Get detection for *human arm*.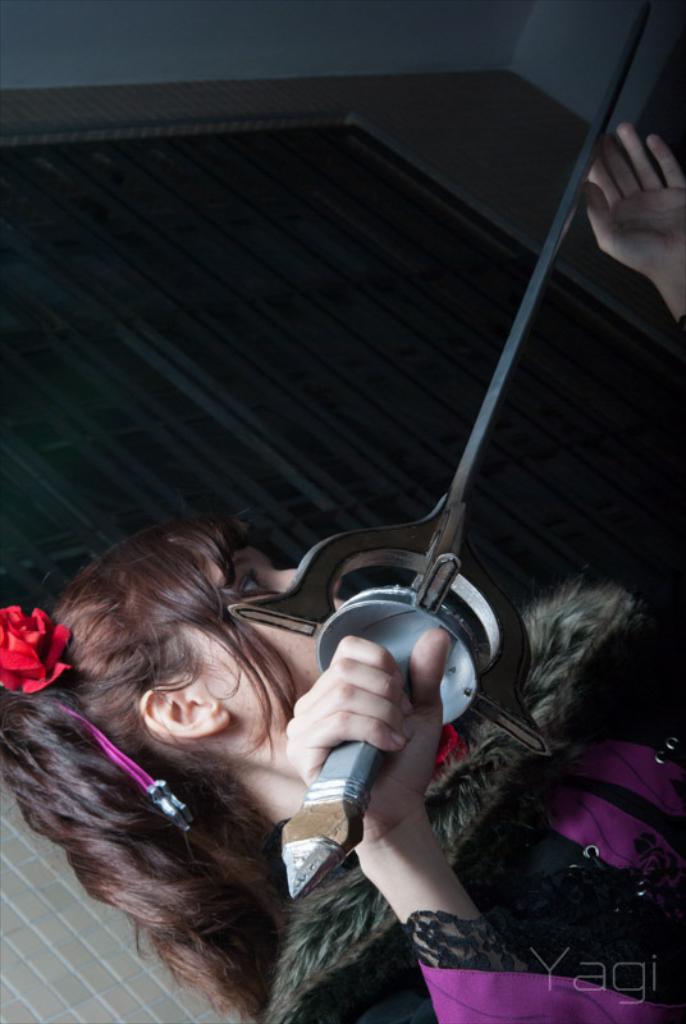
Detection: x1=572 y1=114 x2=685 y2=335.
